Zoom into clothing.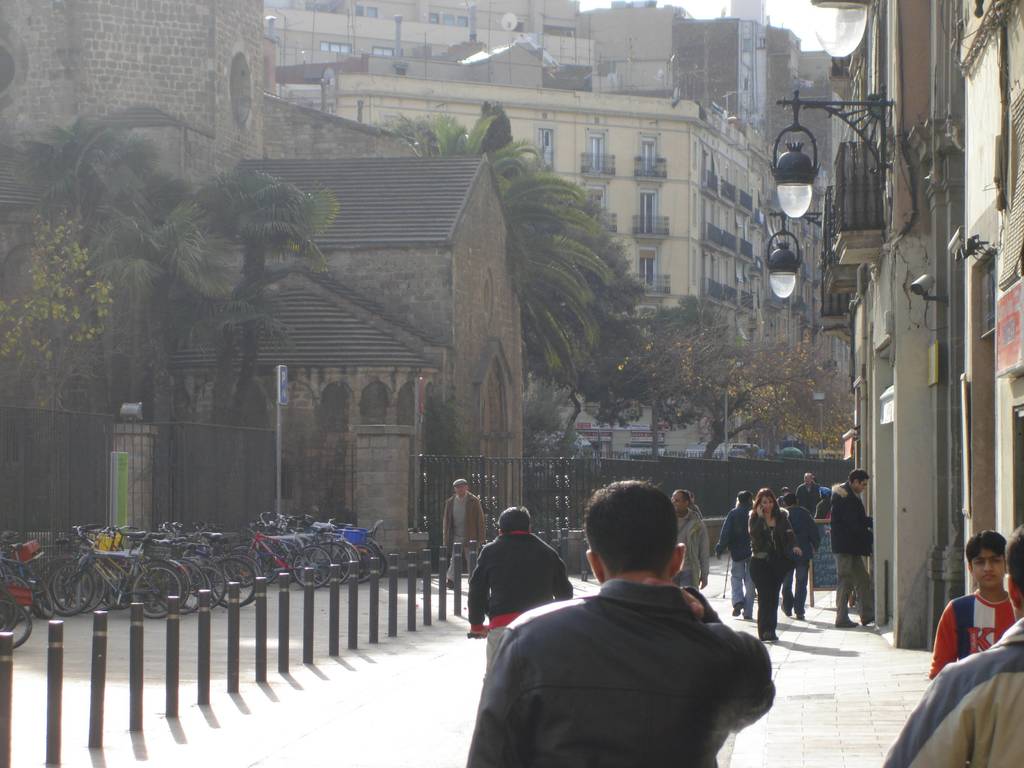
Zoom target: [x1=882, y1=616, x2=1022, y2=767].
